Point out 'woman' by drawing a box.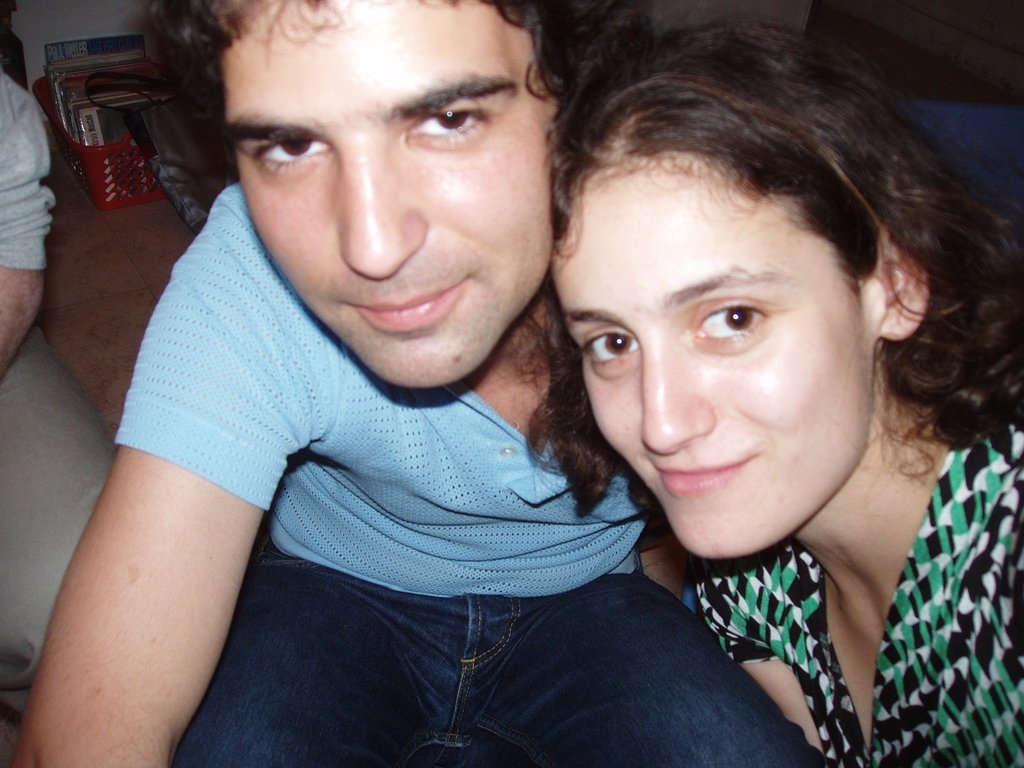
442, 7, 1023, 756.
